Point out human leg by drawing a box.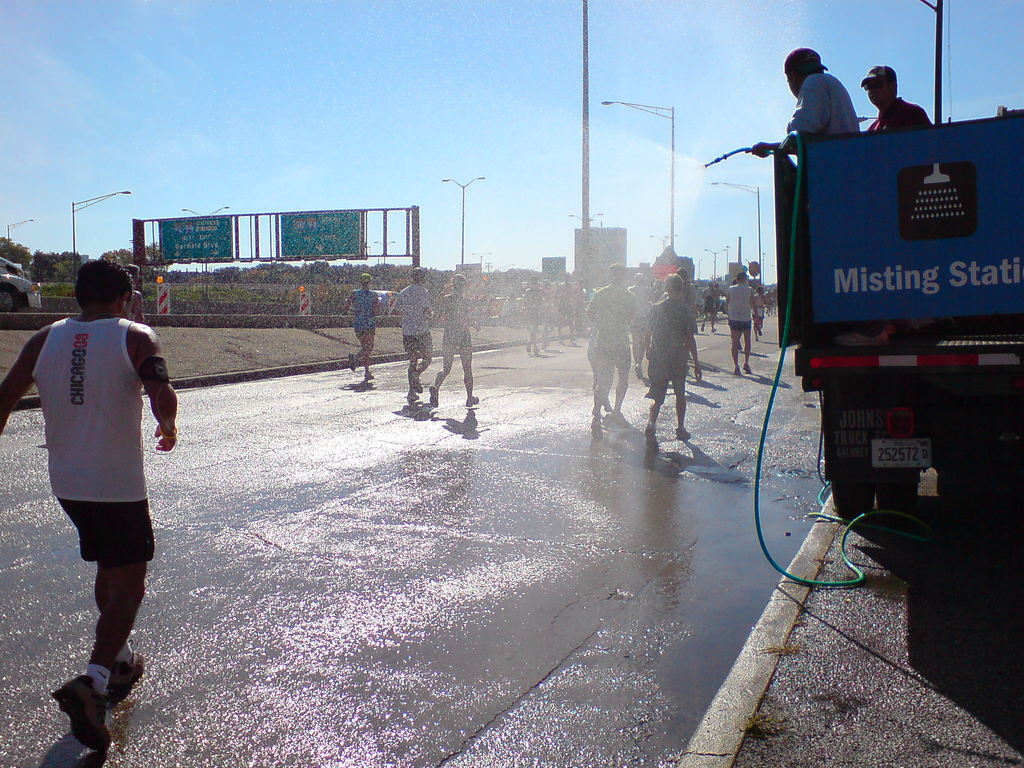
353,330,375,377.
